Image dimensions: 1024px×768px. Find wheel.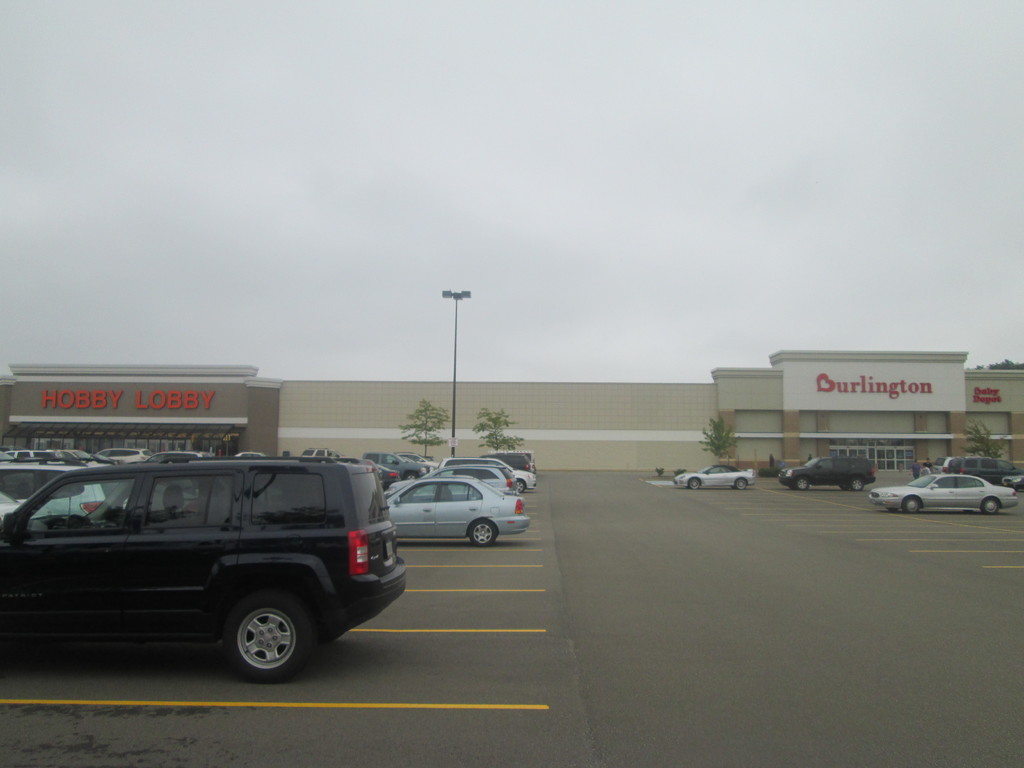
(left=689, top=479, right=700, bottom=491).
